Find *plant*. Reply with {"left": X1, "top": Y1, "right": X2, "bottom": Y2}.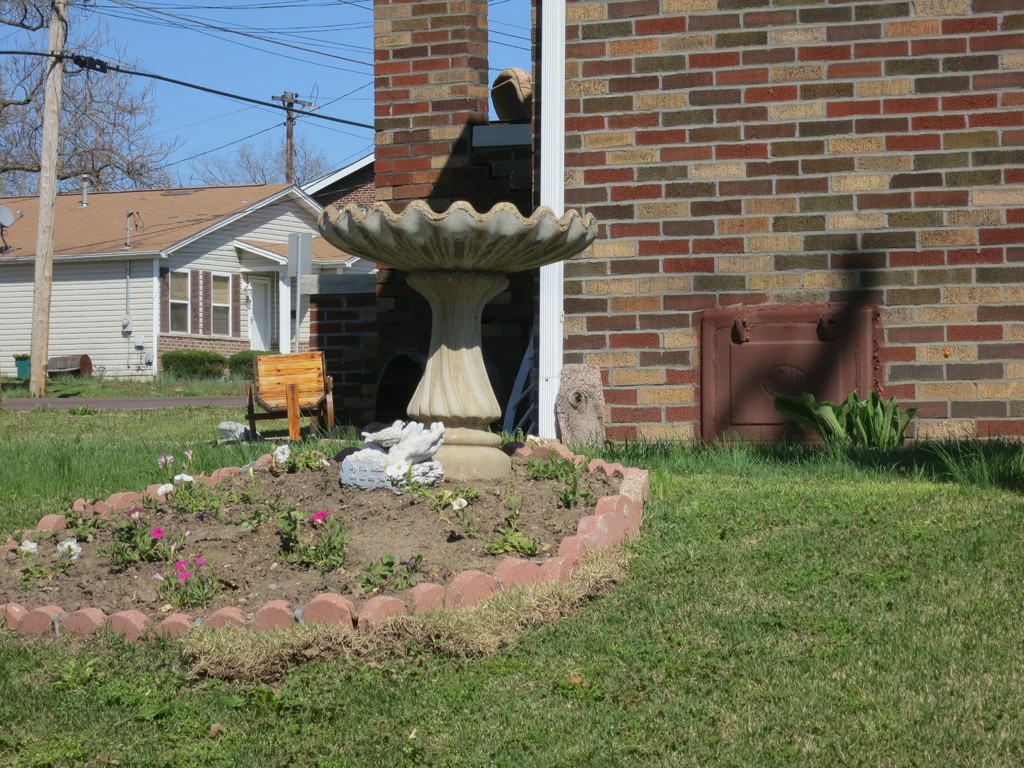
{"left": 236, "top": 461, "right": 298, "bottom": 522}.
